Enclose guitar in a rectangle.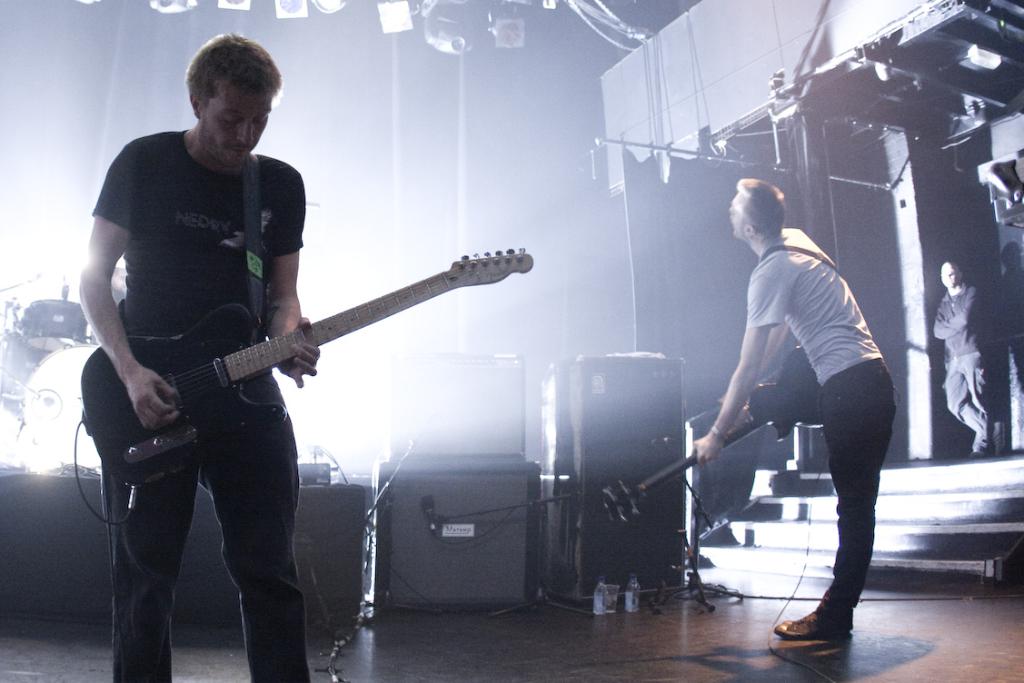
79 248 533 483.
